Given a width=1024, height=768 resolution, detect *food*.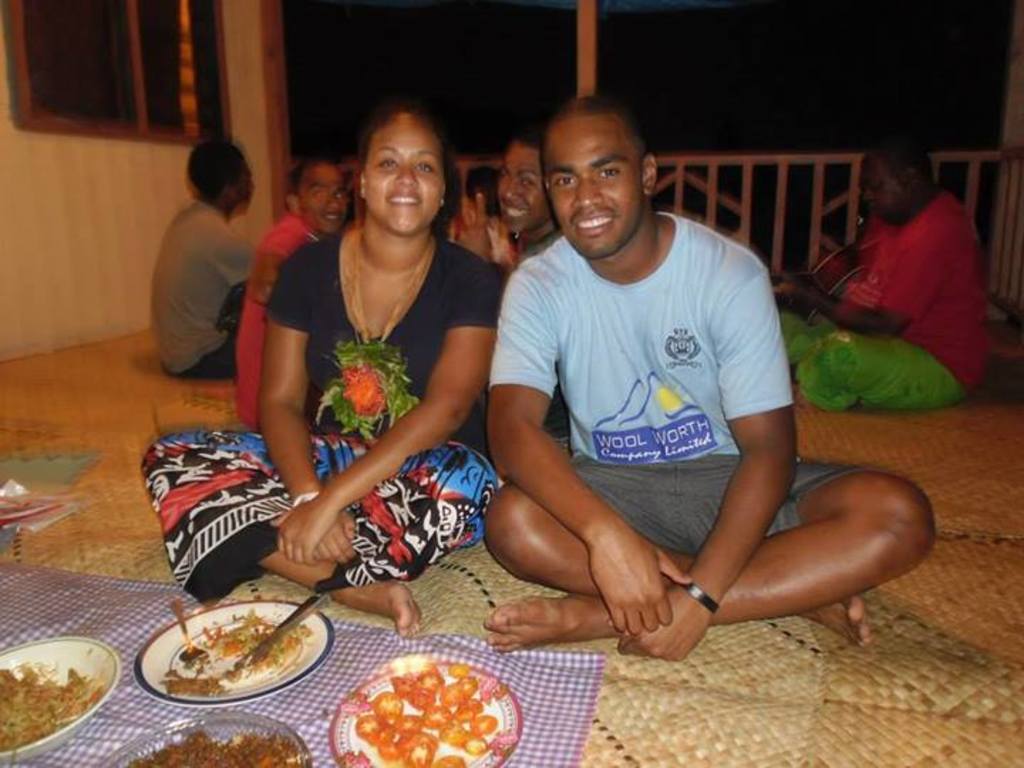
360, 668, 505, 767.
